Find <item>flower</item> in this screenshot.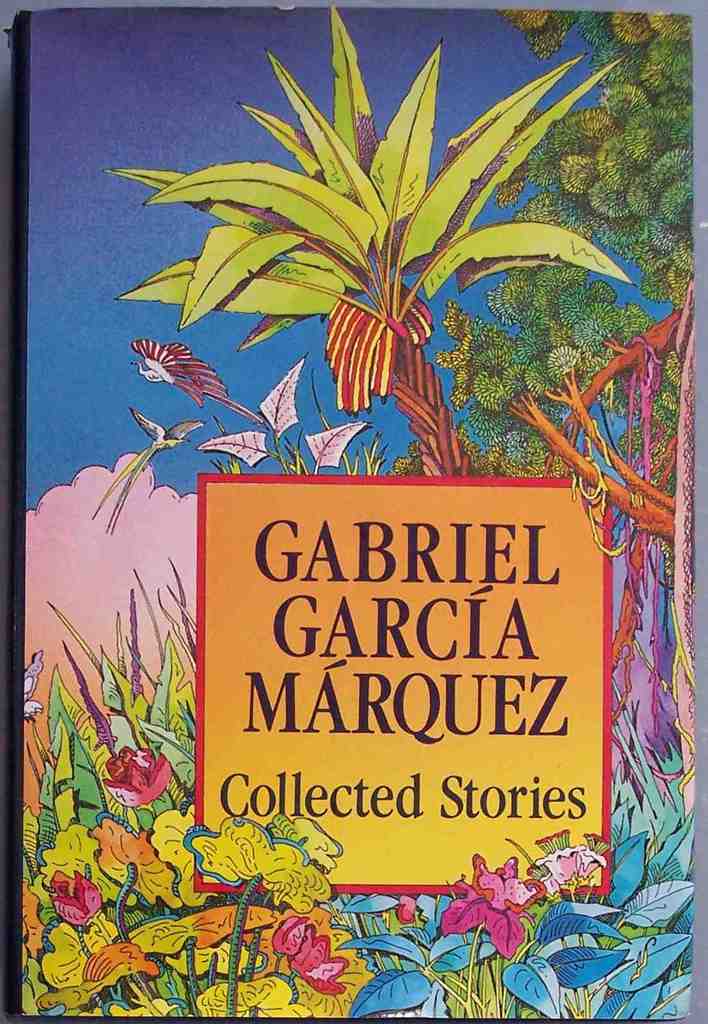
The bounding box for <item>flower</item> is select_region(47, 861, 101, 928).
